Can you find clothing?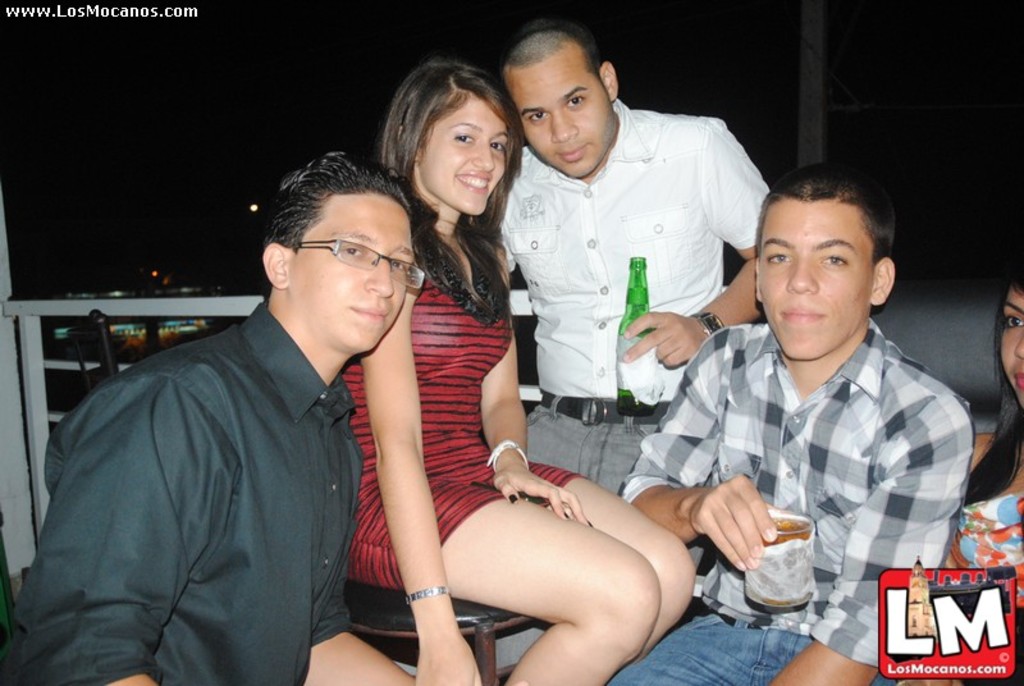
Yes, bounding box: crop(332, 275, 581, 589).
